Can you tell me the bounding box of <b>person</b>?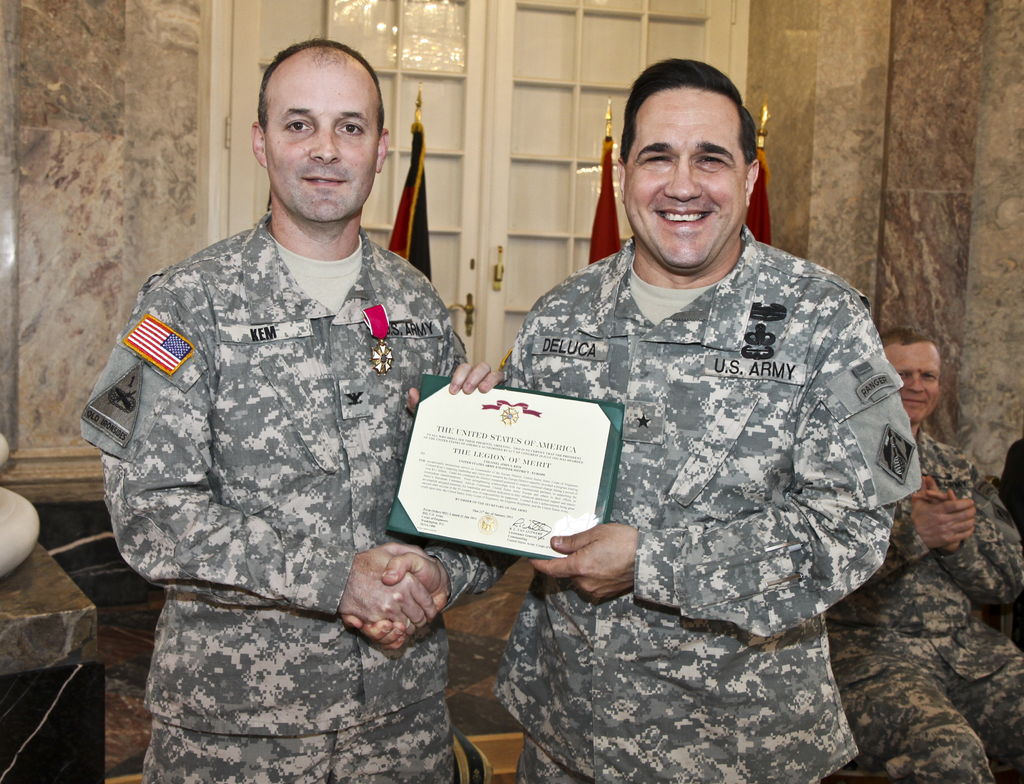
<region>800, 324, 1023, 783</region>.
